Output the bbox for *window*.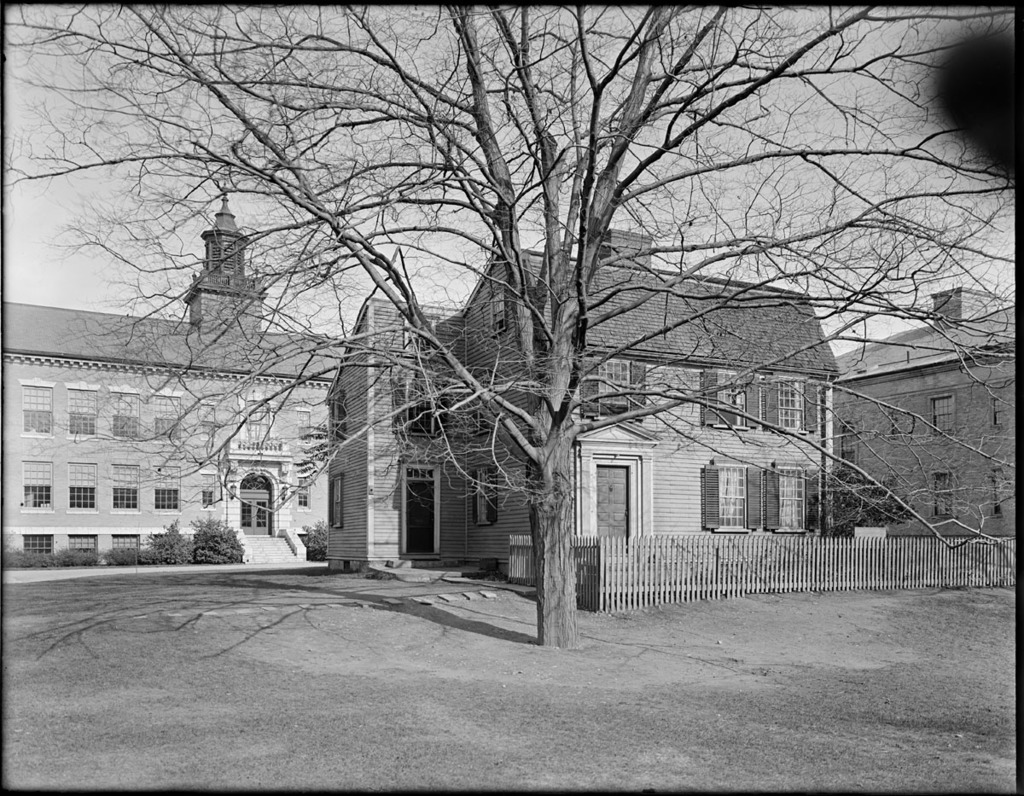
108/533/142/562.
